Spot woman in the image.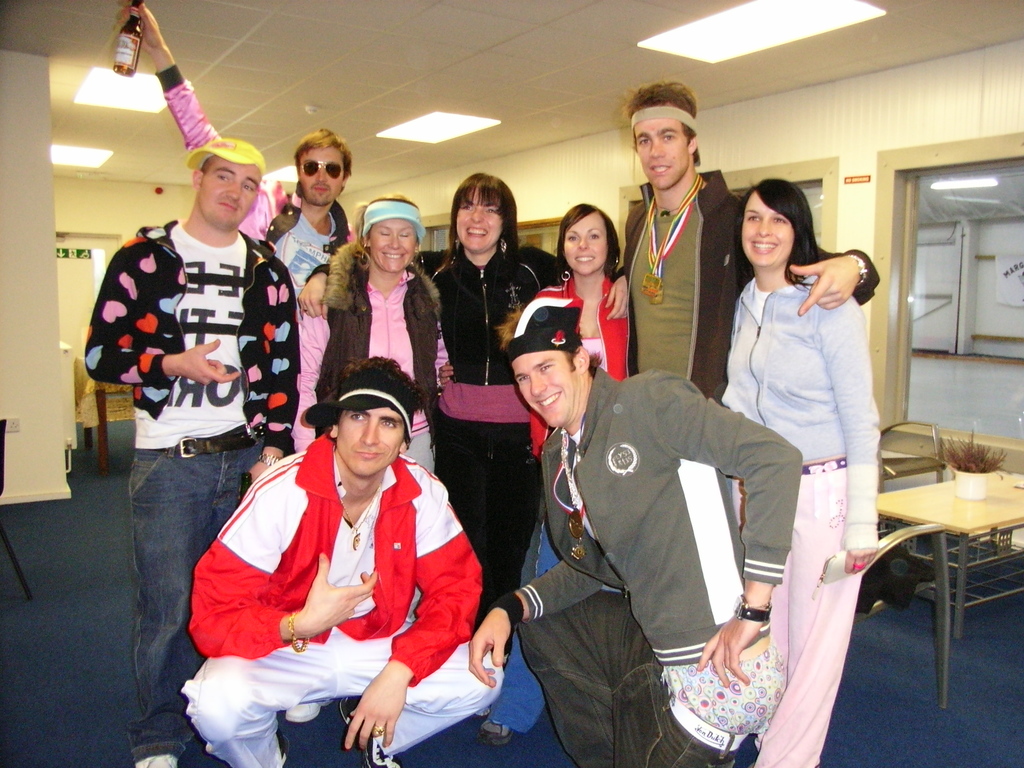
woman found at 289/193/452/728.
